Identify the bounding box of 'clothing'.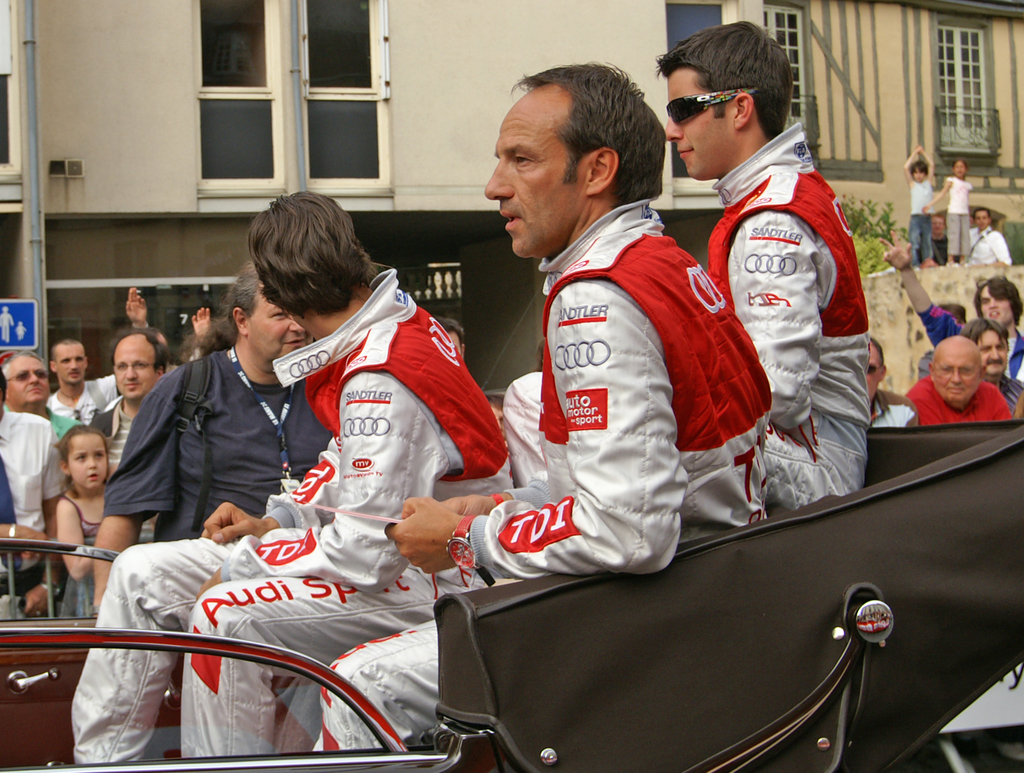
crop(68, 266, 506, 761).
